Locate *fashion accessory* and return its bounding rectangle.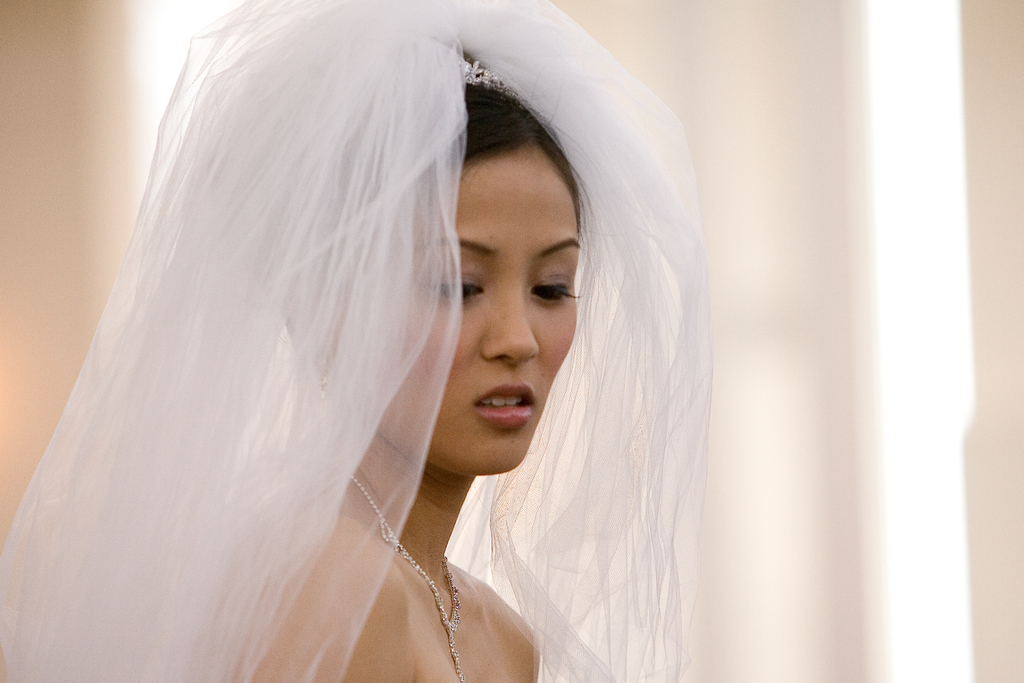
{"x1": 348, "y1": 474, "x2": 462, "y2": 682}.
